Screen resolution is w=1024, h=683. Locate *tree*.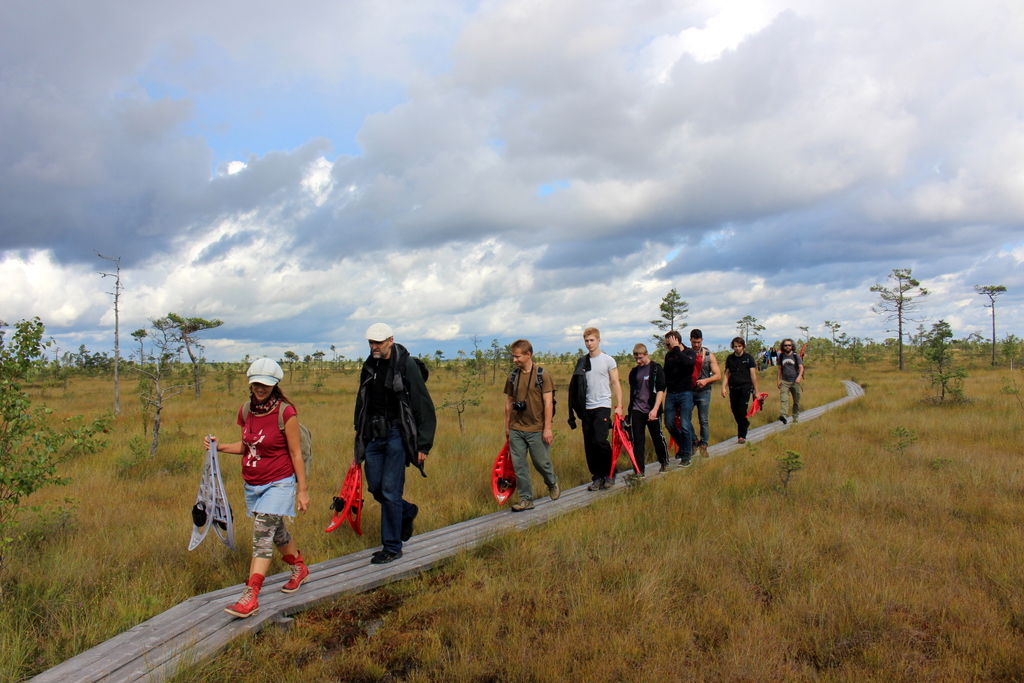
[125,329,200,457].
